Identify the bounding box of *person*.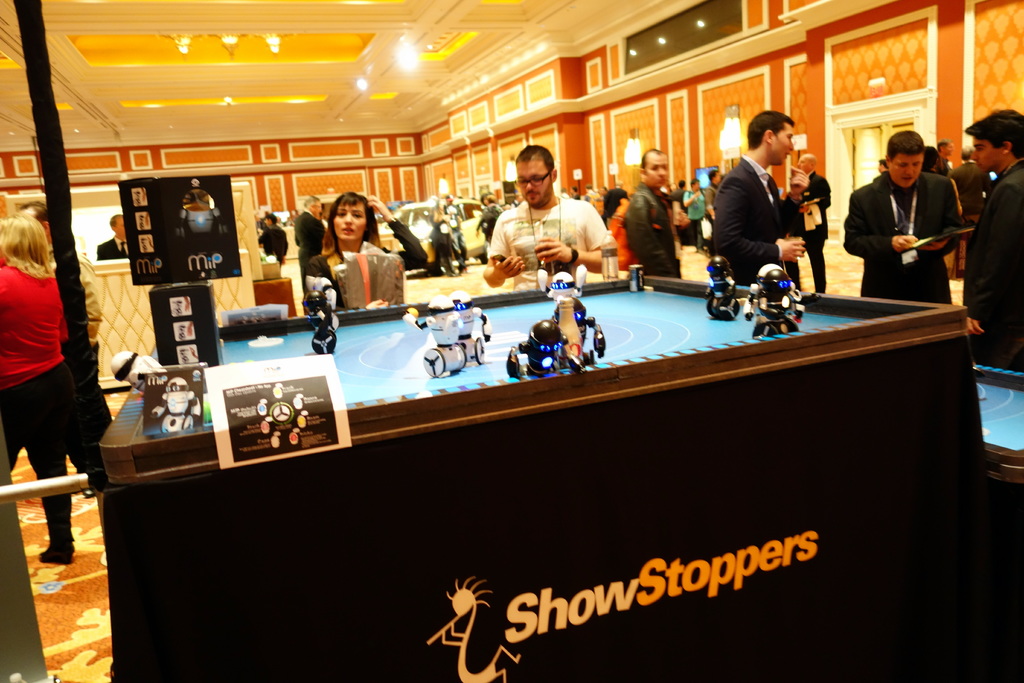
{"left": 481, "top": 143, "right": 620, "bottom": 299}.
